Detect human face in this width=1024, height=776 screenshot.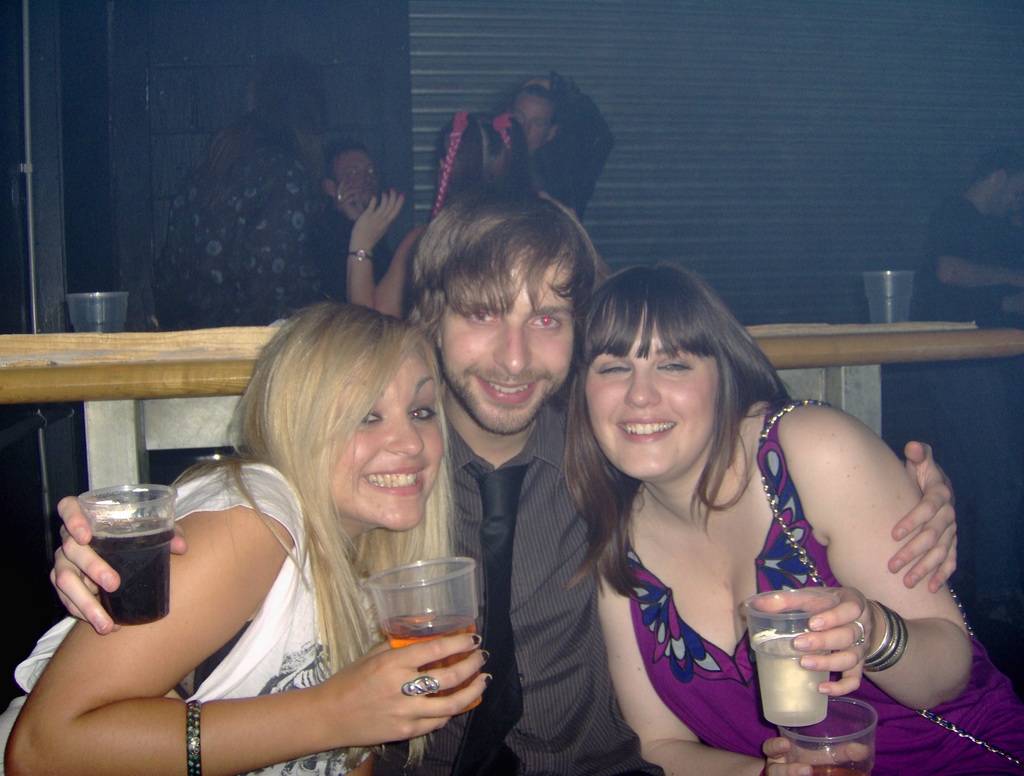
Detection: box=[336, 154, 378, 203].
